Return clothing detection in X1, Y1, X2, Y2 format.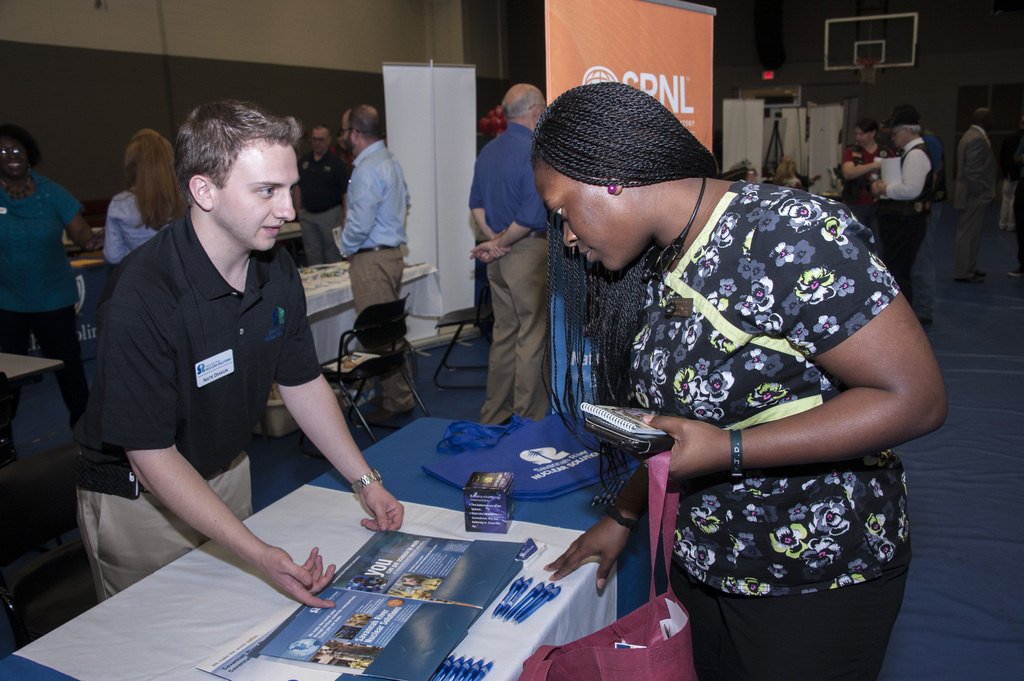
879, 128, 925, 287.
